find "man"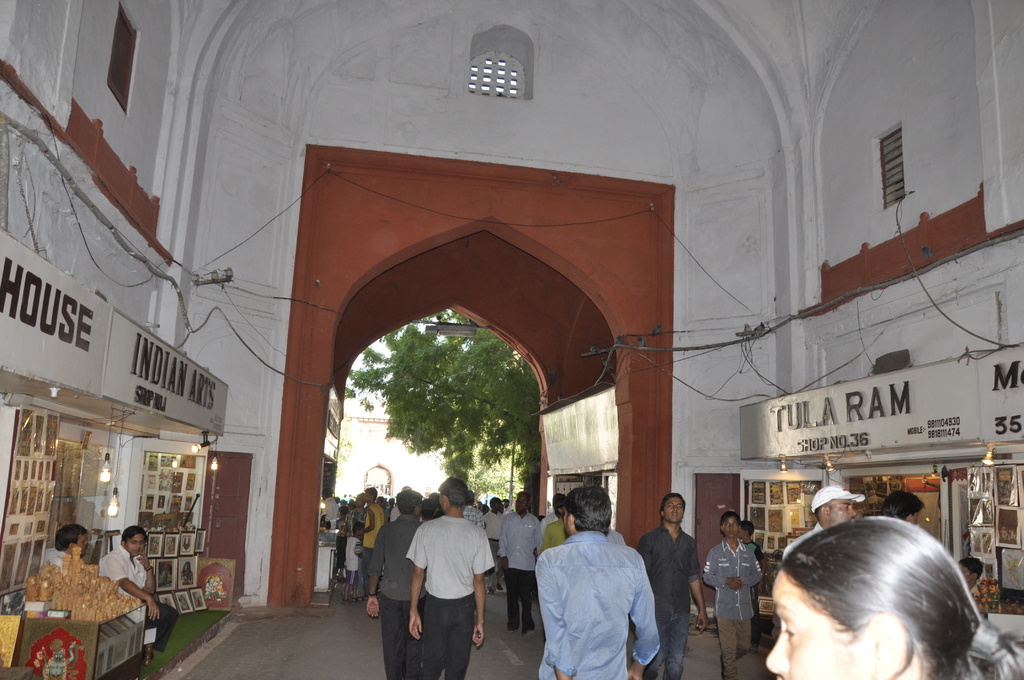
{"x1": 89, "y1": 524, "x2": 180, "y2": 669}
